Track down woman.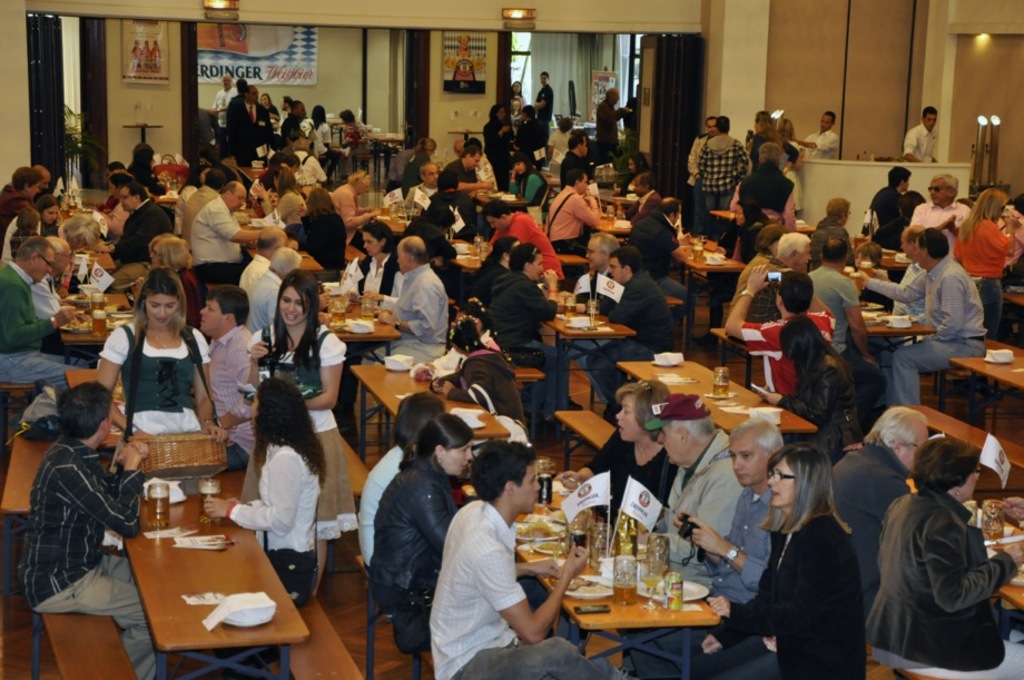
Tracked to l=509, t=81, r=523, b=119.
